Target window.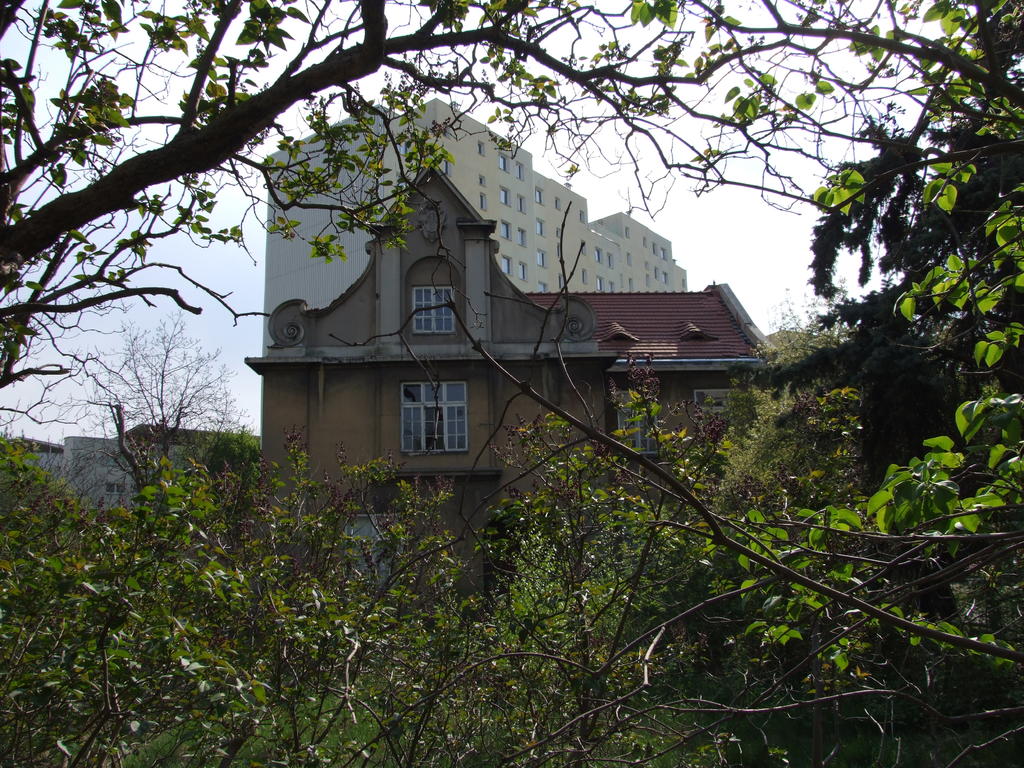
Target region: <bbox>518, 229, 525, 248</bbox>.
